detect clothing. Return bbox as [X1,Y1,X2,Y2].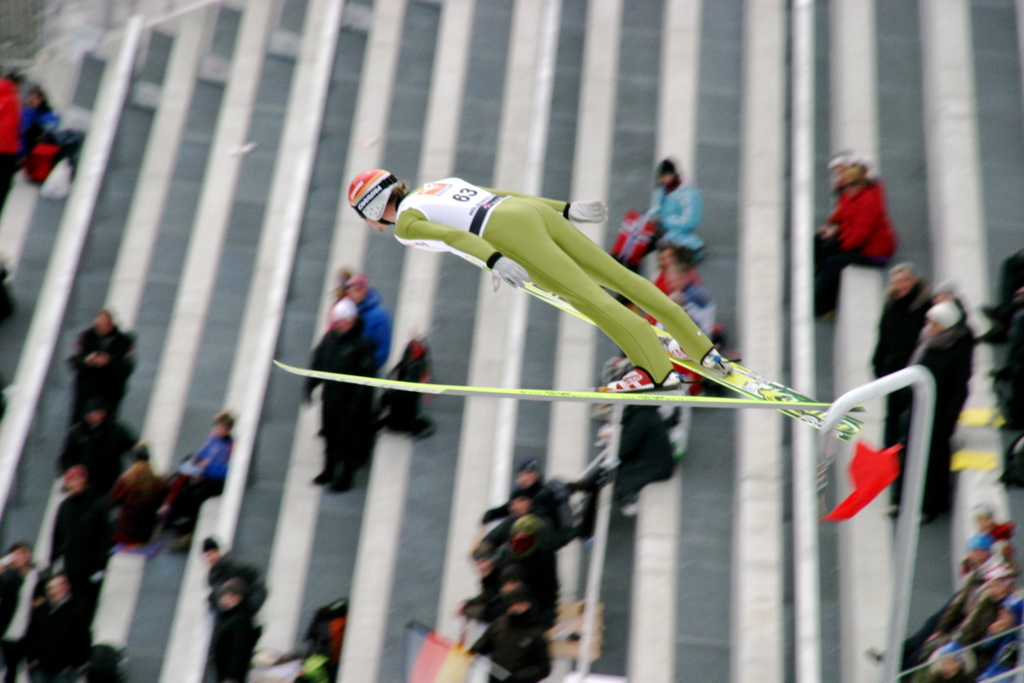
[828,149,914,308].
